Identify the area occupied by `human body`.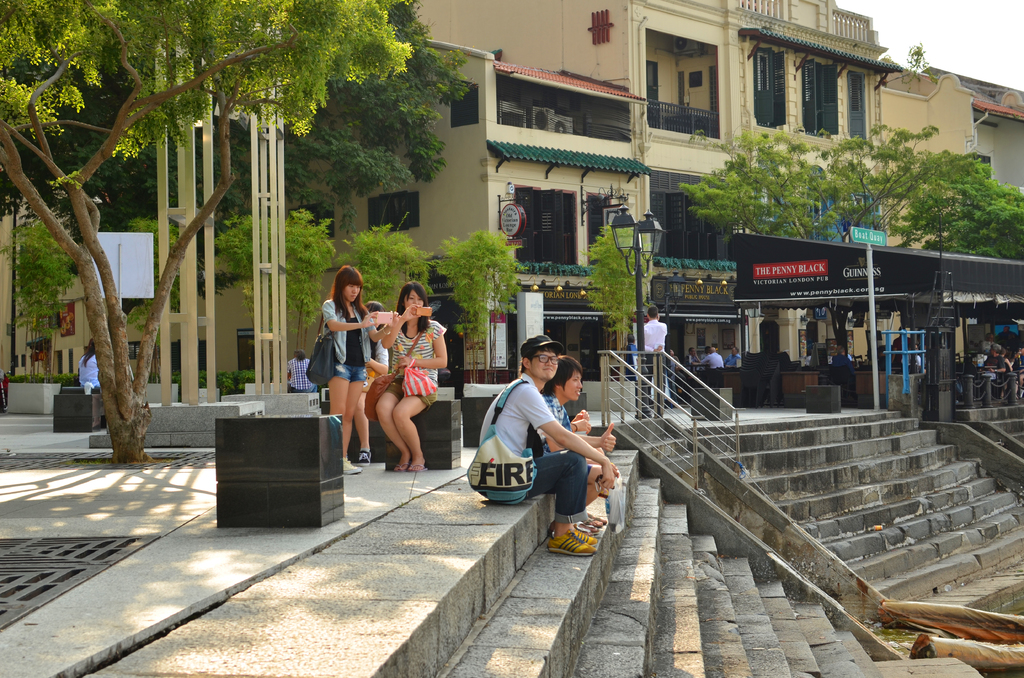
Area: {"left": 357, "top": 300, "right": 386, "bottom": 464}.
